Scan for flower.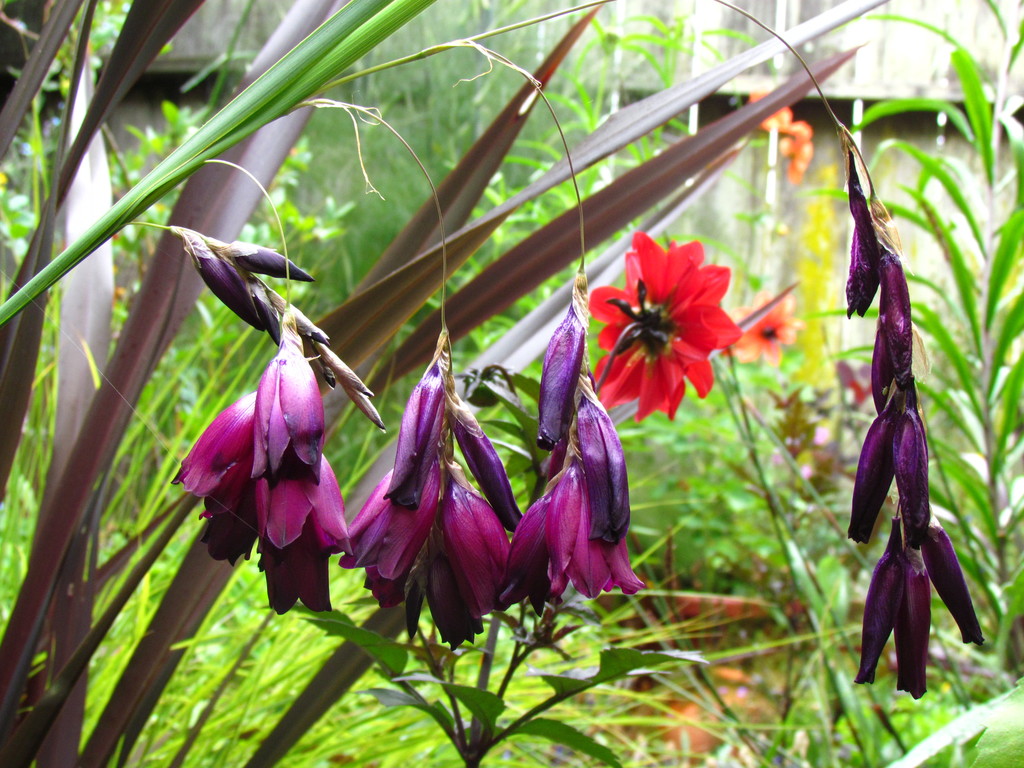
Scan result: left=424, top=470, right=530, bottom=646.
